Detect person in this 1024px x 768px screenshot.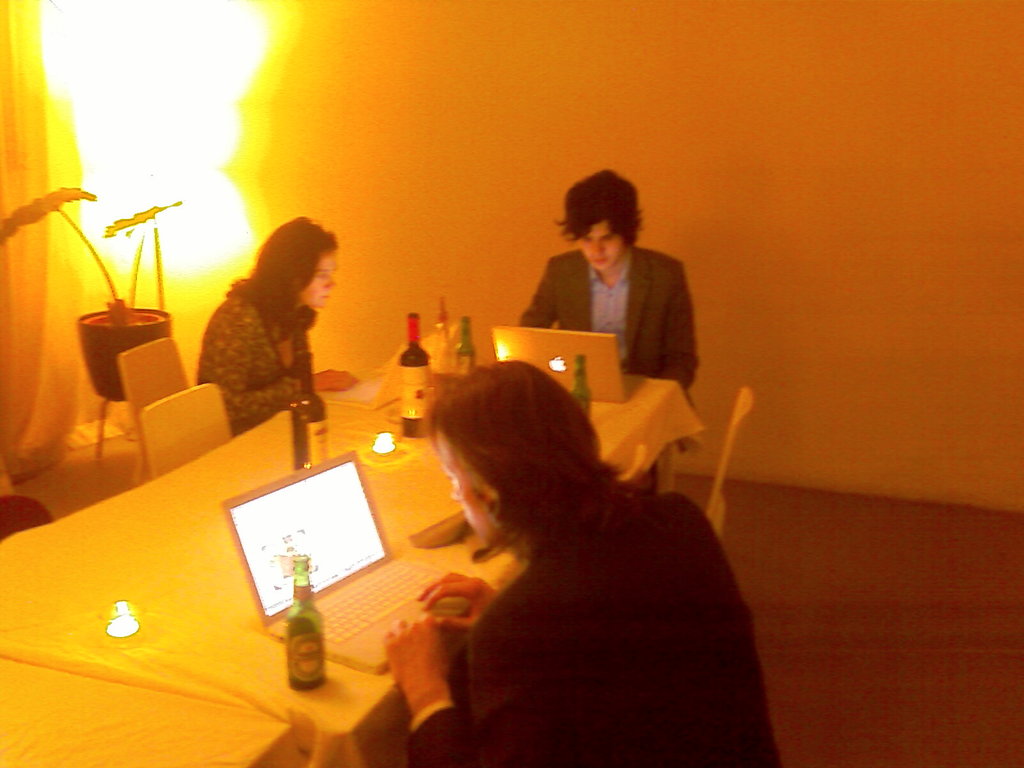
Detection: <box>515,167,694,411</box>.
